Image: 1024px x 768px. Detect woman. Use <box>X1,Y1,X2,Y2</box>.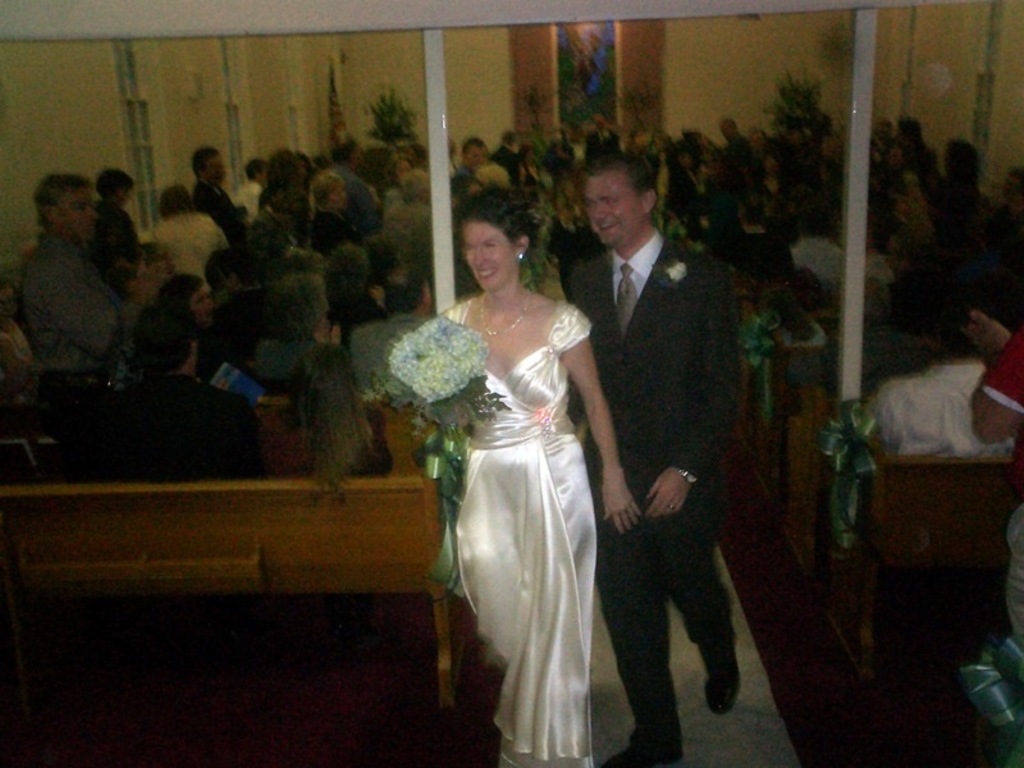
<box>413,183,625,733</box>.
